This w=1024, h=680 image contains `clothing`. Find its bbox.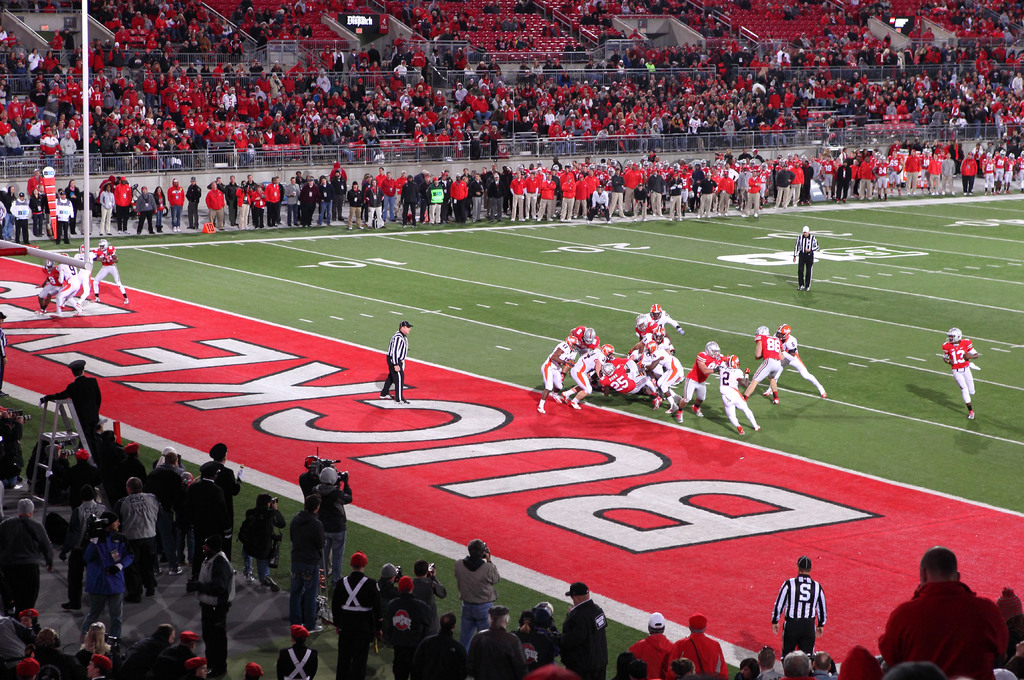
(163, 187, 184, 220).
